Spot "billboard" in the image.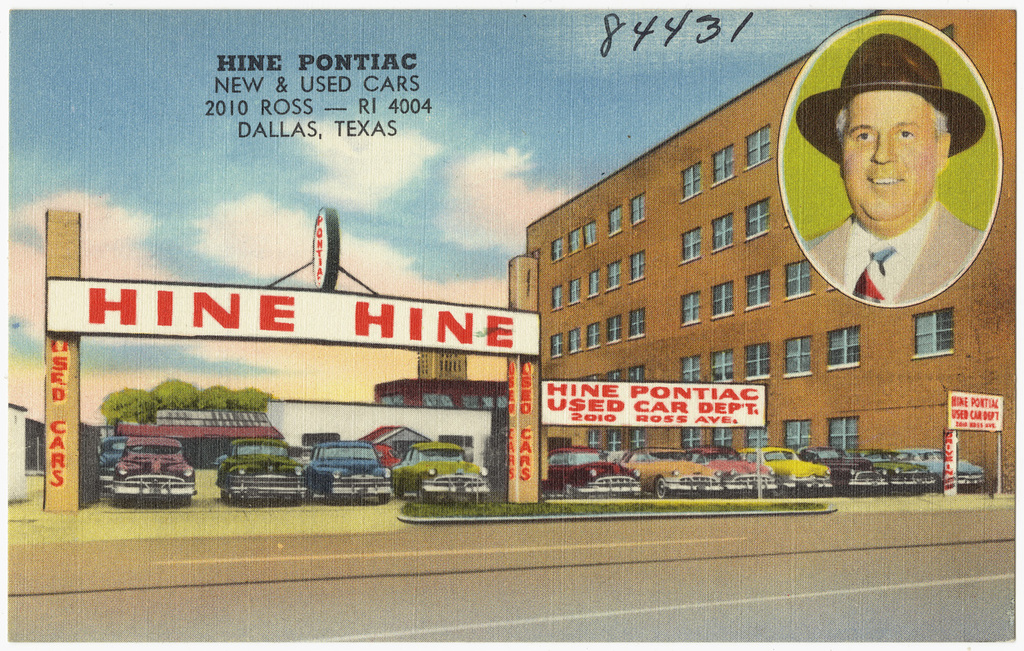
"billboard" found at detection(948, 386, 1003, 435).
